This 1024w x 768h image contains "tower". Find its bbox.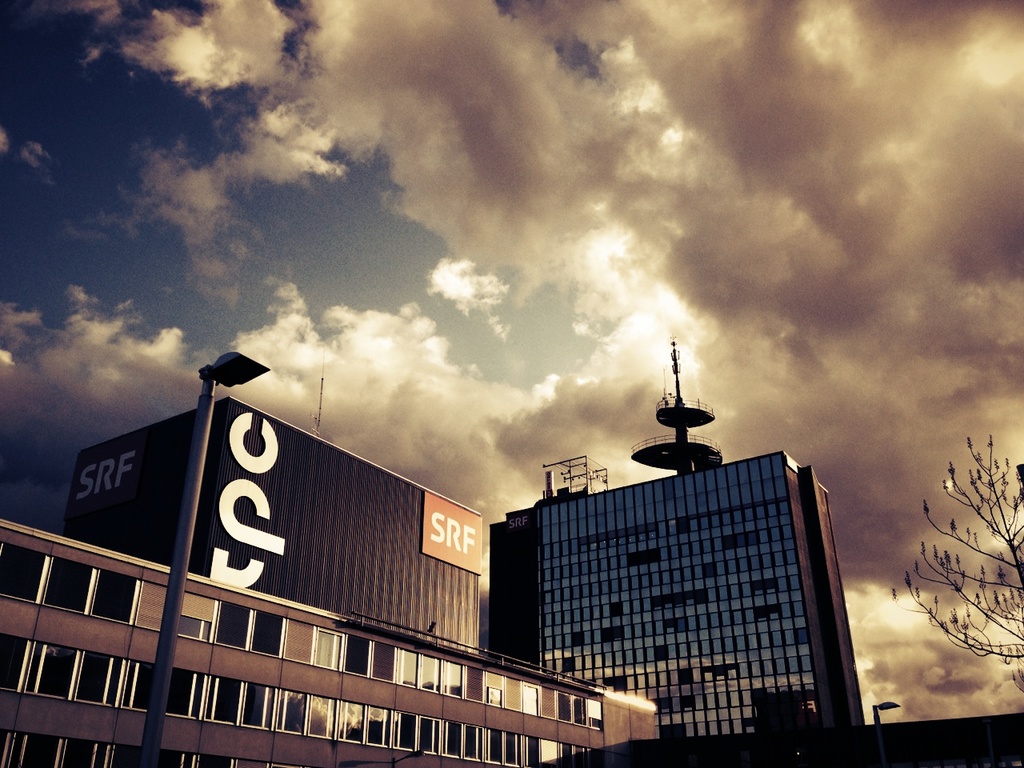
{"left": 633, "top": 344, "right": 721, "bottom": 474}.
